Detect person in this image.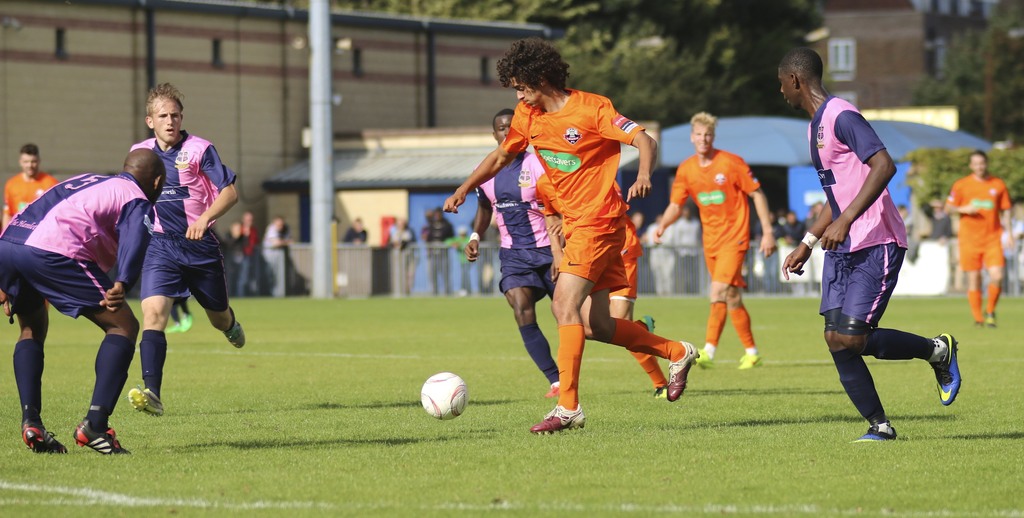
Detection: (x1=445, y1=41, x2=705, y2=431).
